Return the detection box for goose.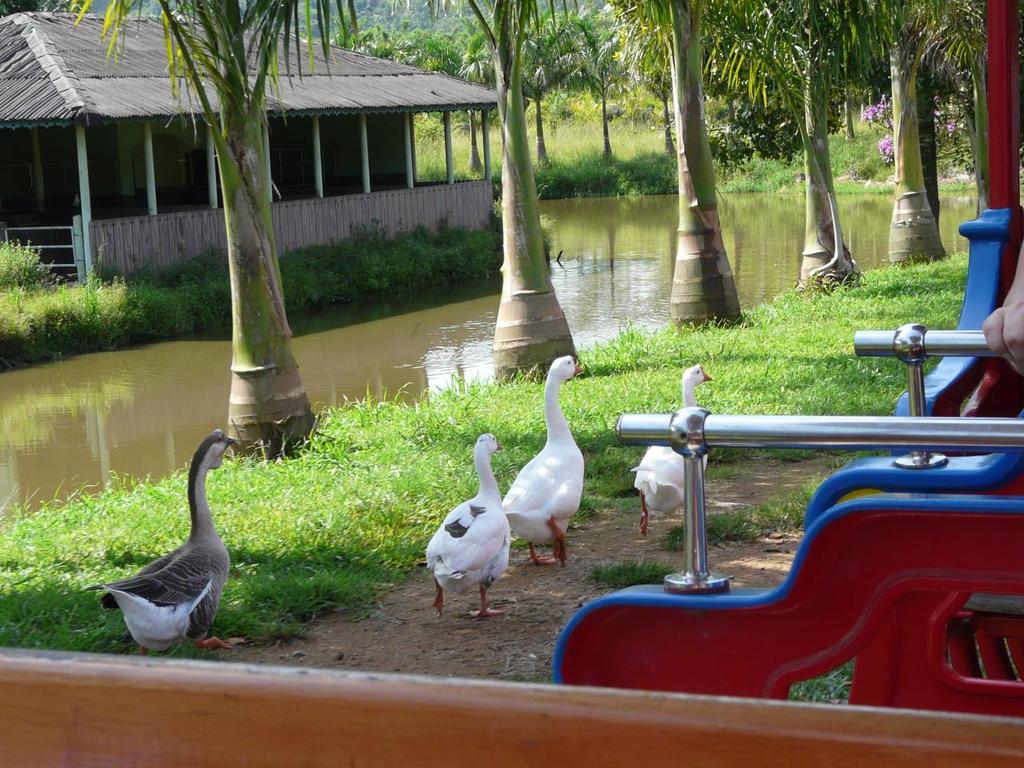
x1=430 y1=432 x2=507 y2=614.
